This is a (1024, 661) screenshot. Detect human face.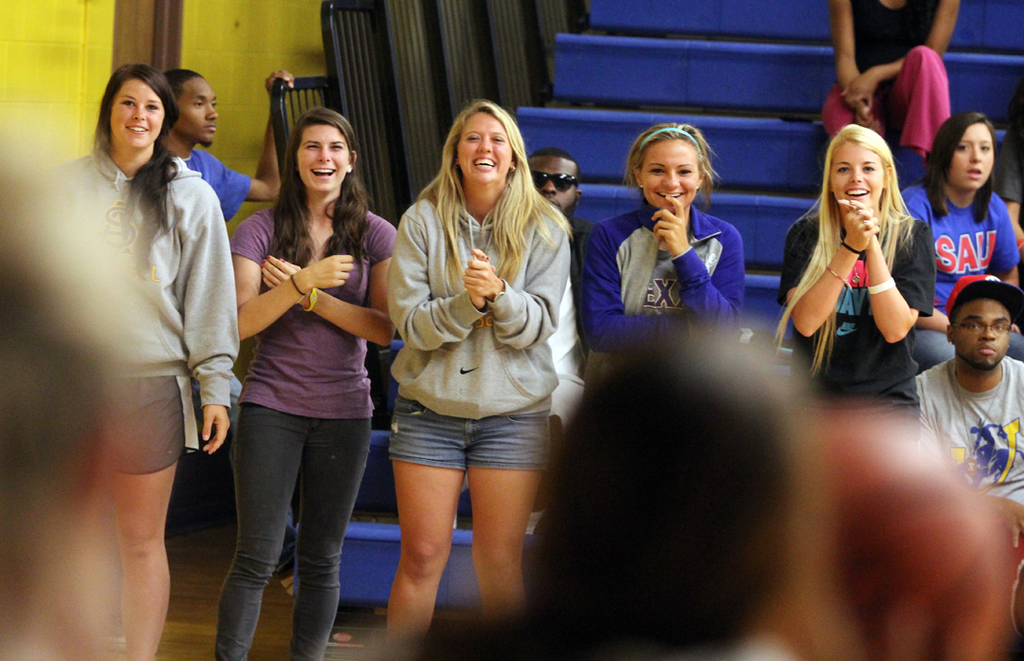
rect(458, 117, 510, 180).
